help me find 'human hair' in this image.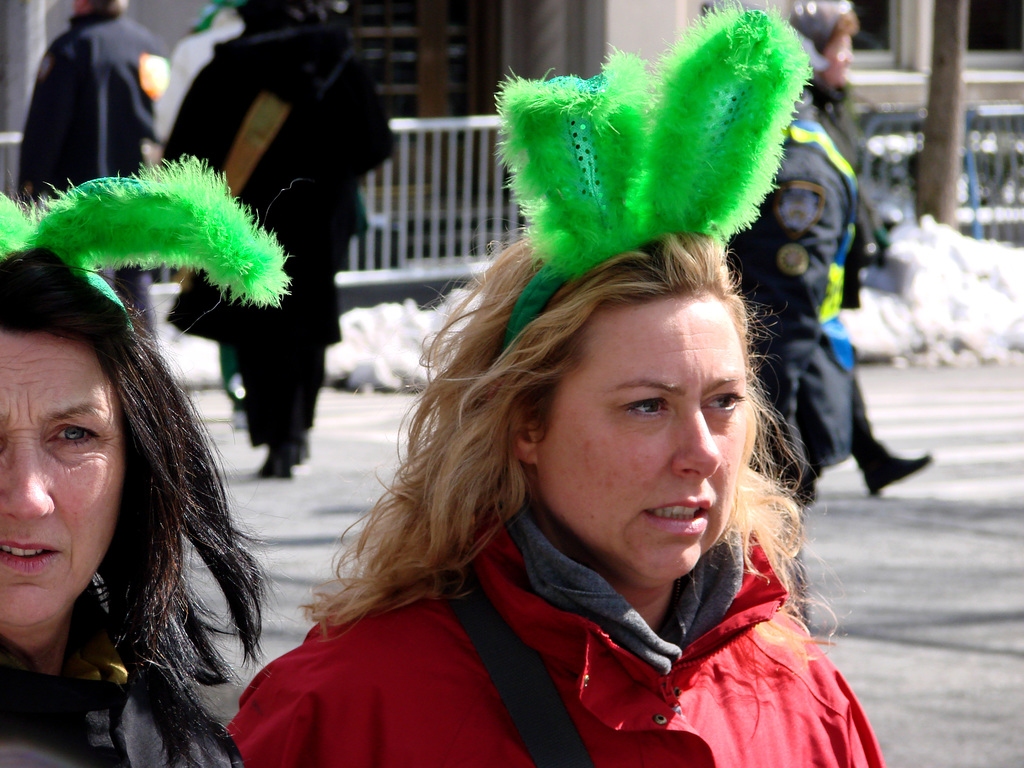
Found it: 822/10/867/88.
